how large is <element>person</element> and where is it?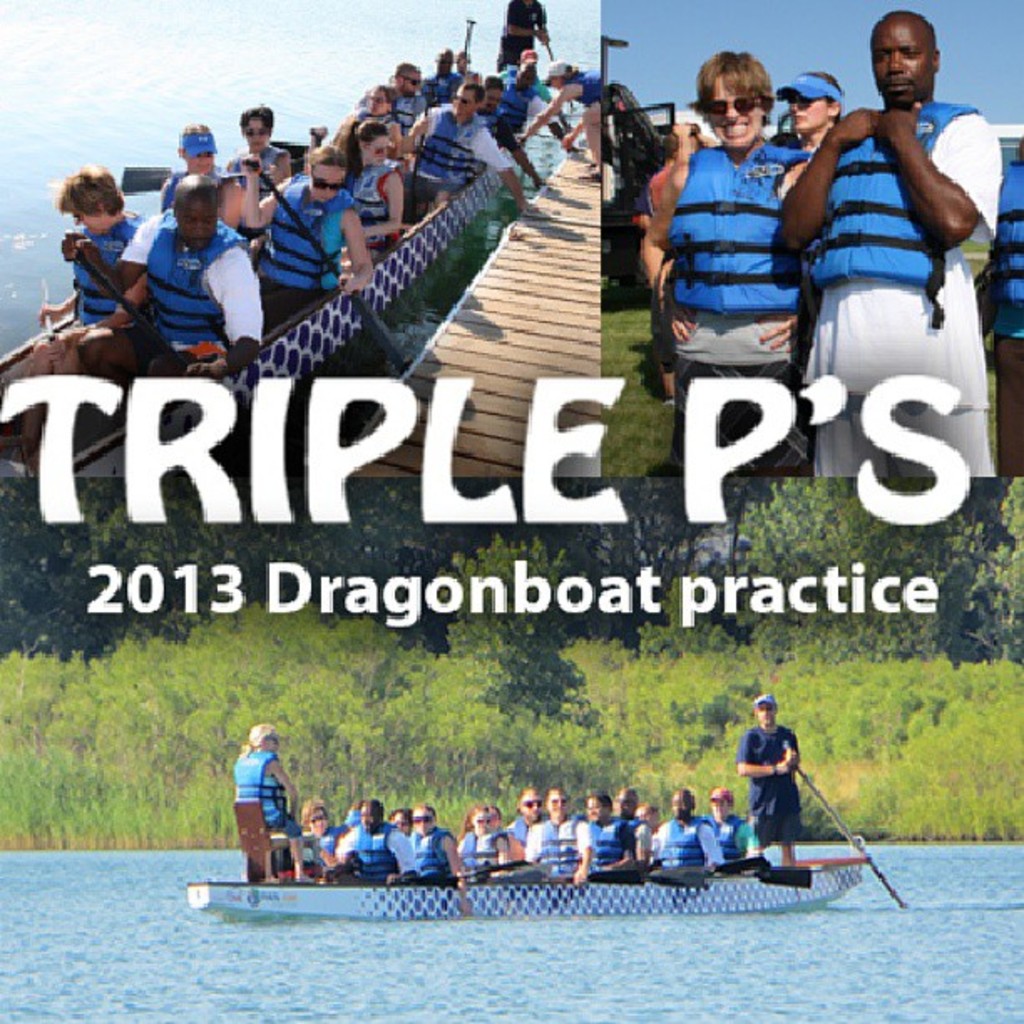
Bounding box: {"x1": 397, "y1": 803, "x2": 462, "y2": 882}.
